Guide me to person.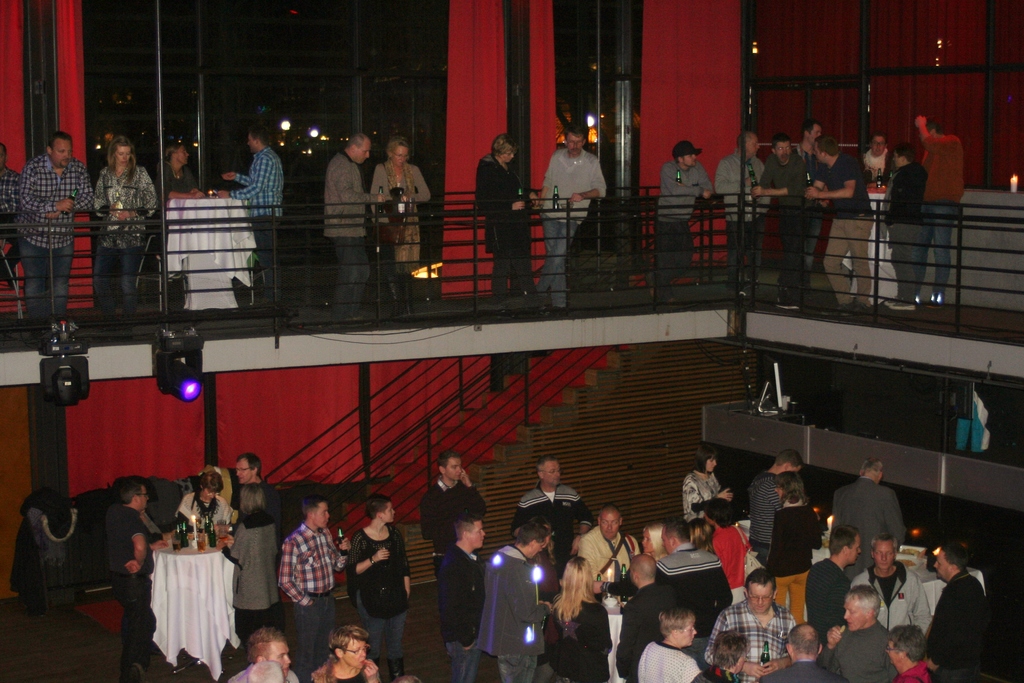
Guidance: [x1=213, y1=126, x2=287, y2=319].
